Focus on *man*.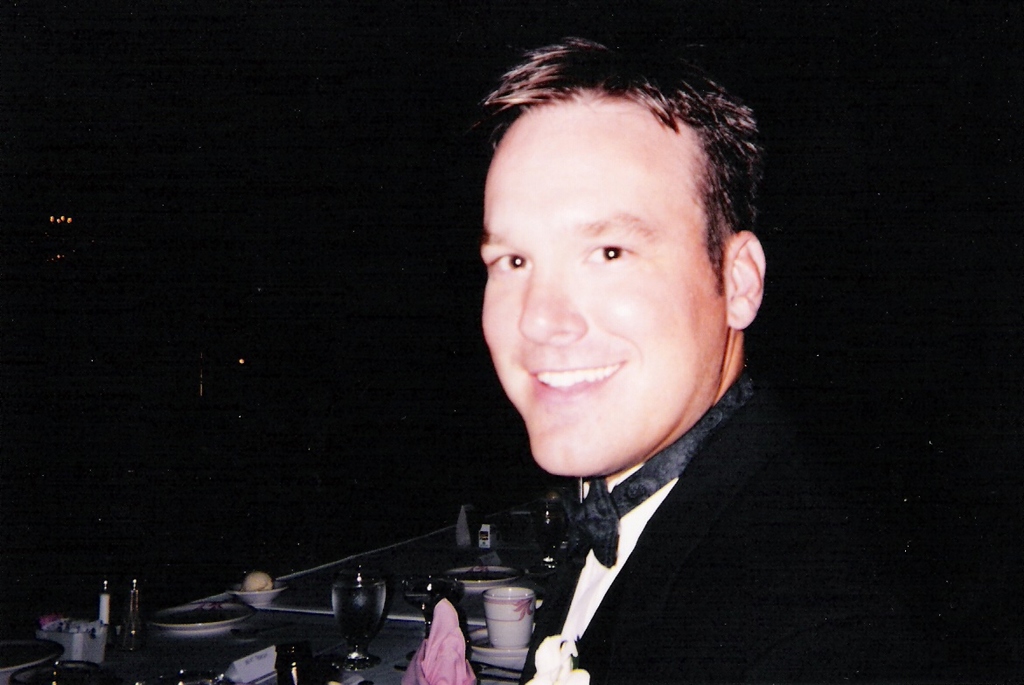
Focused at x1=353, y1=40, x2=873, y2=672.
